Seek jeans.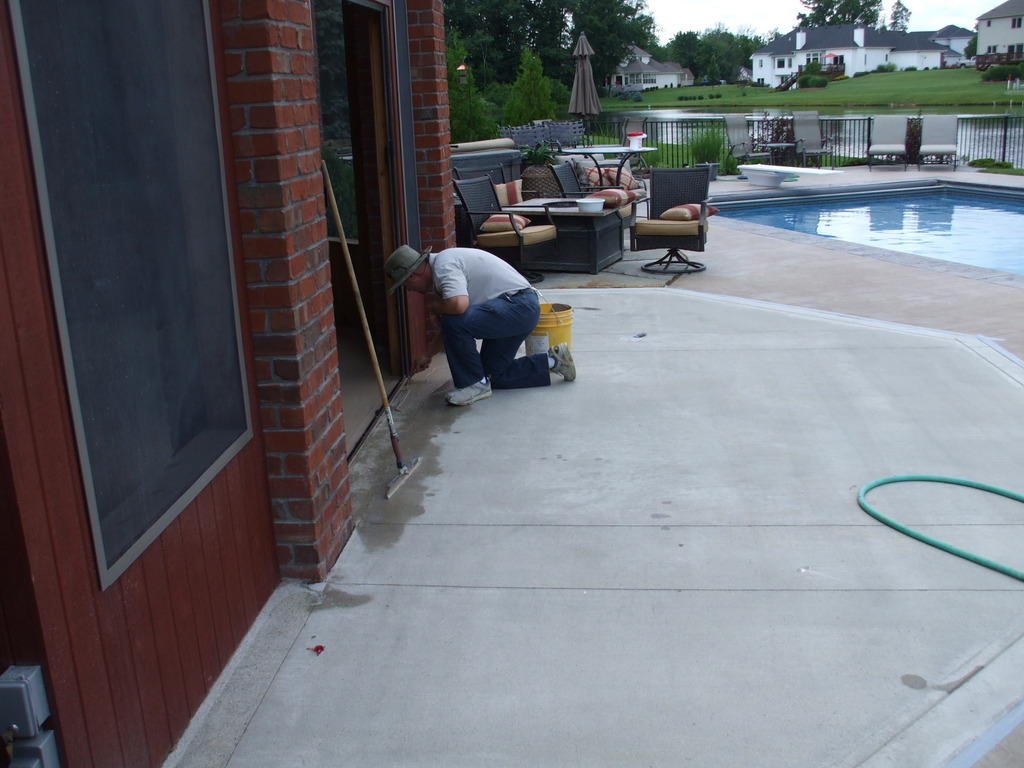
bbox(431, 302, 532, 401).
